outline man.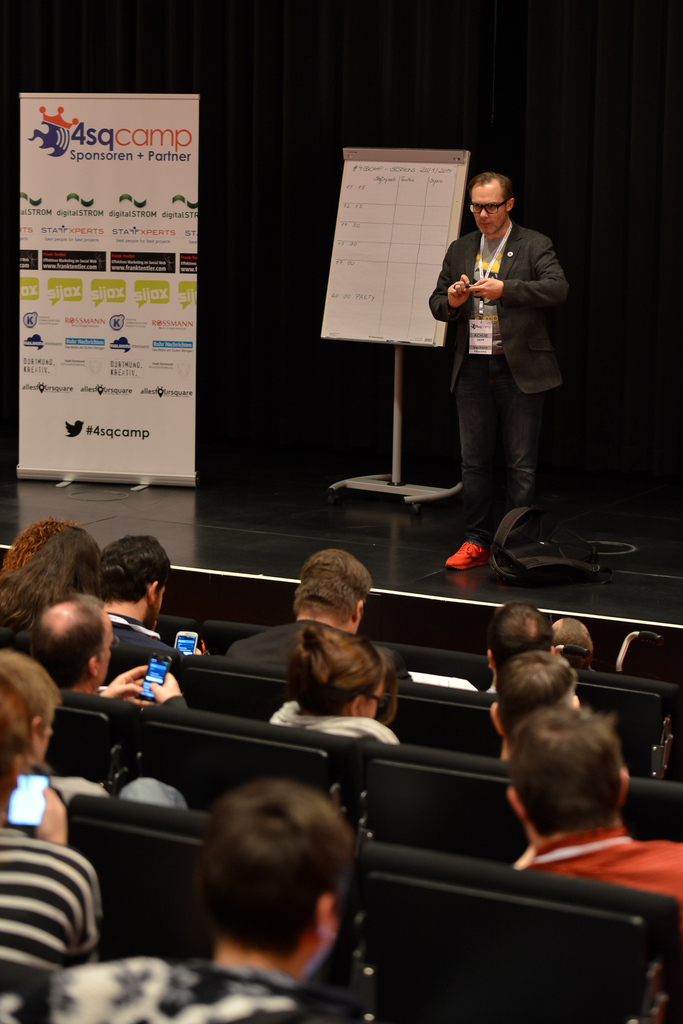
Outline: 416/157/559/552.
